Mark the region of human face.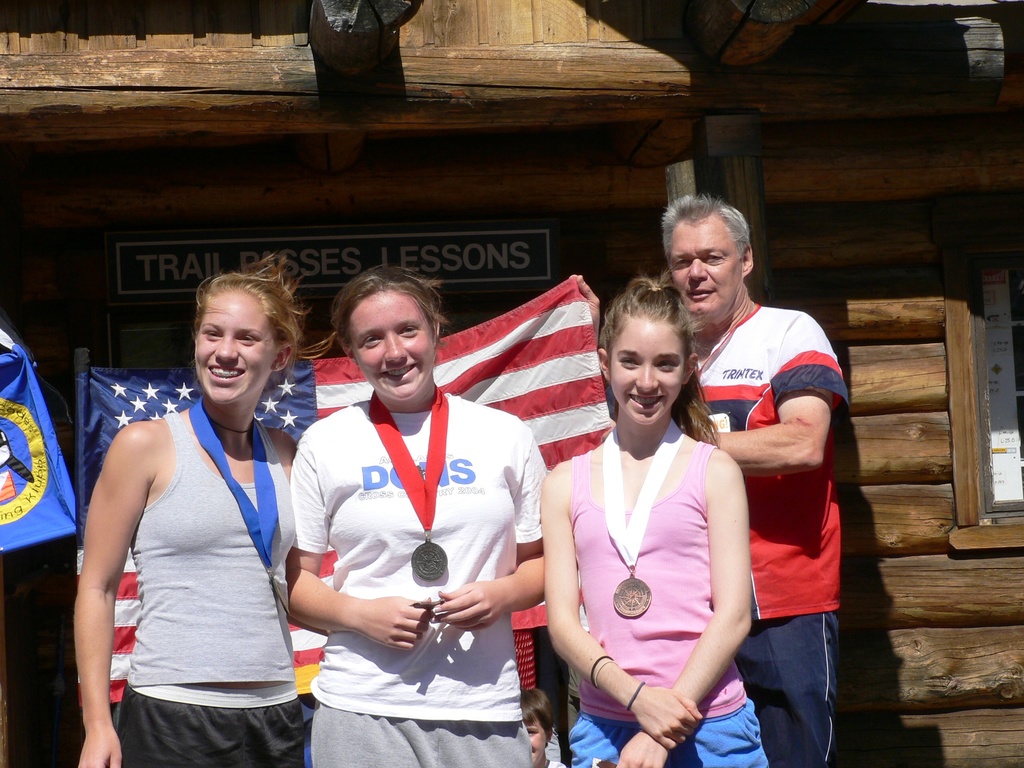
Region: bbox=(346, 291, 433, 401).
